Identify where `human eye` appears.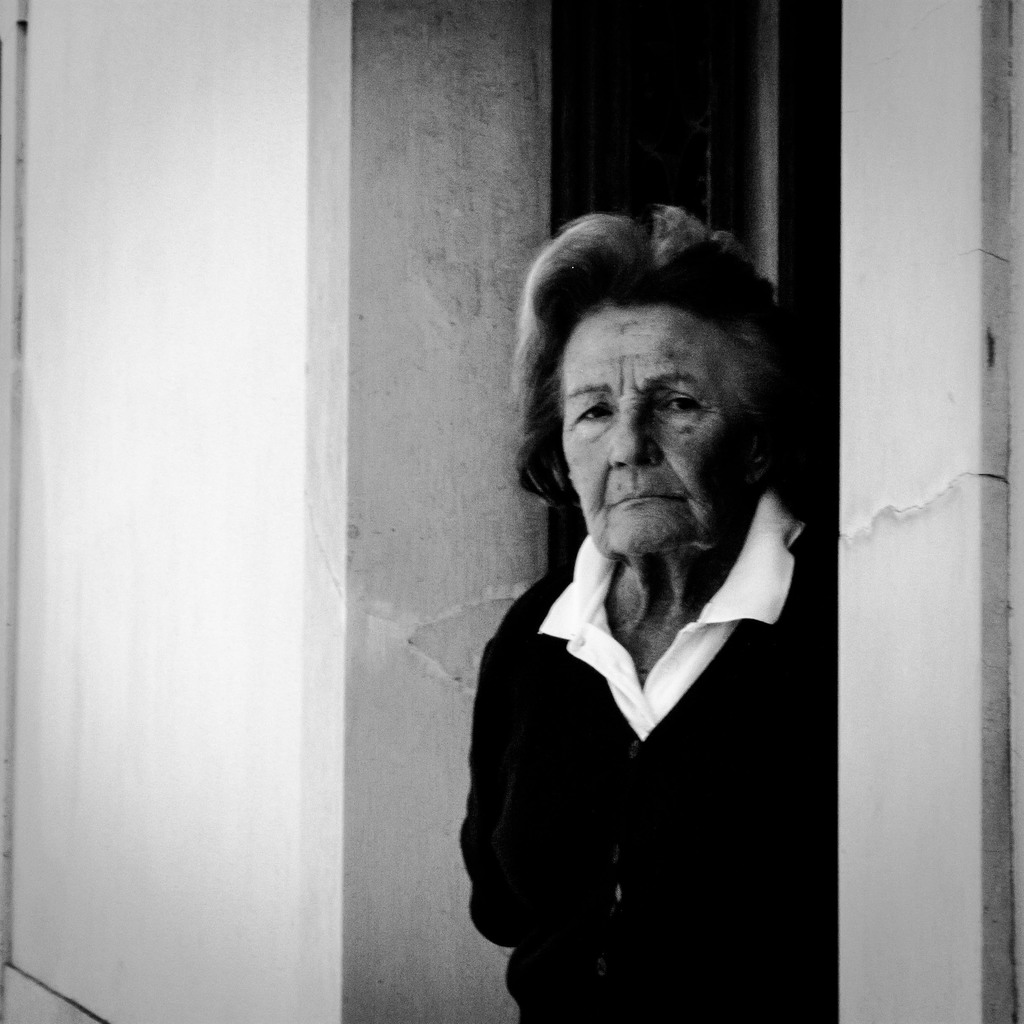
Appears at [left=564, top=394, right=612, bottom=429].
